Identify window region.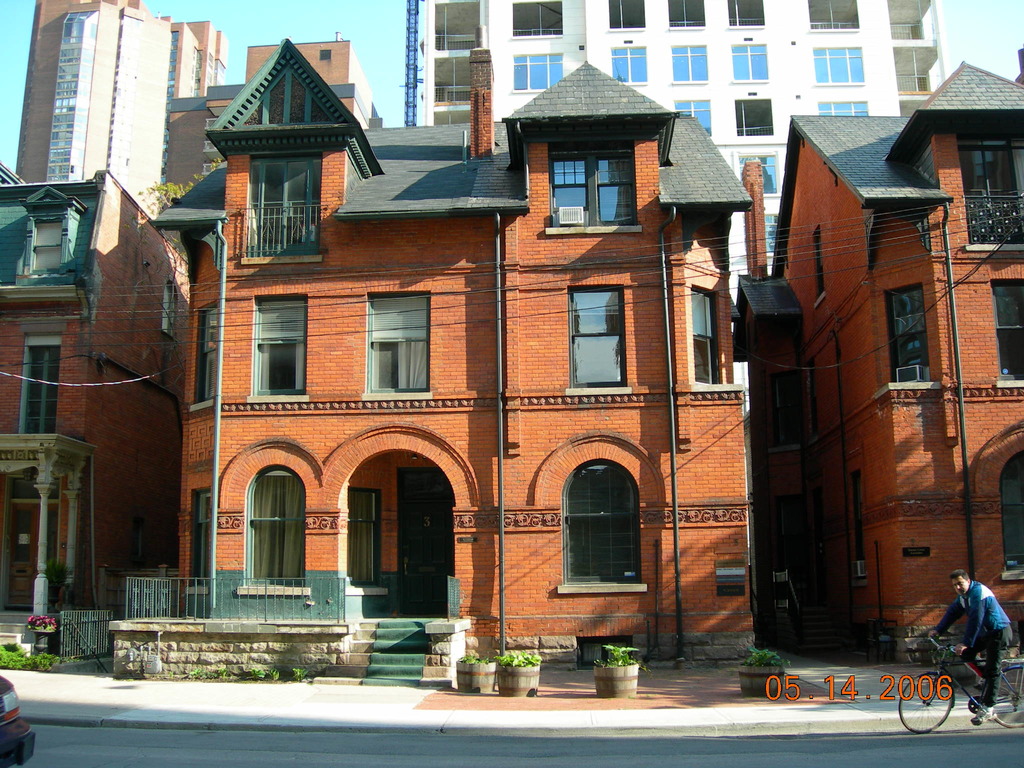
Region: 884 290 931 383.
